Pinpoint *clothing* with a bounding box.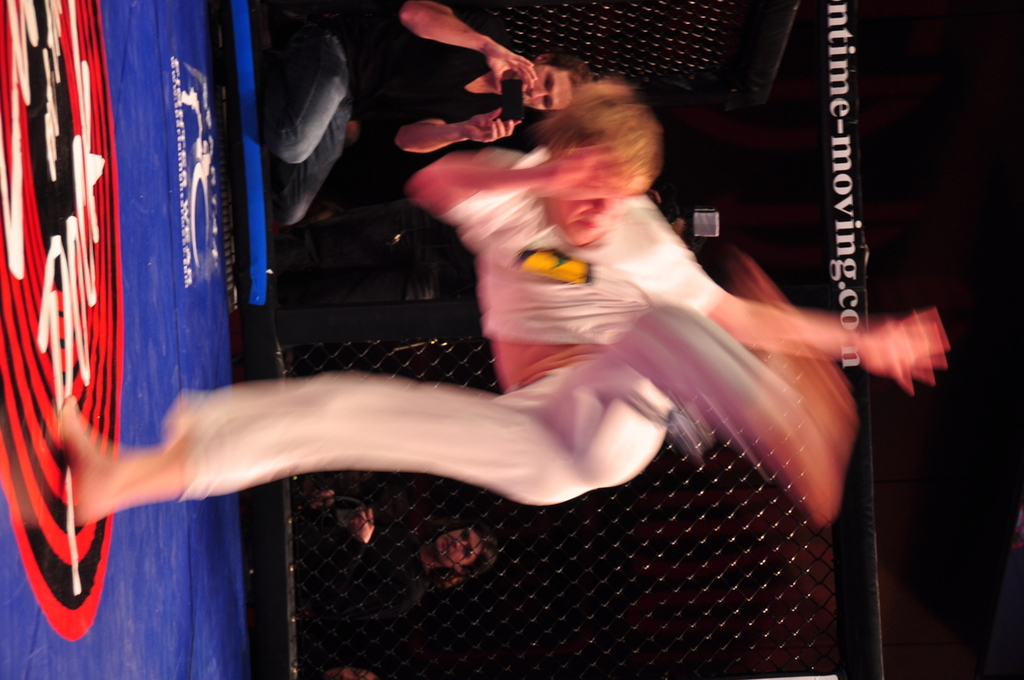
bbox=(269, 518, 431, 614).
